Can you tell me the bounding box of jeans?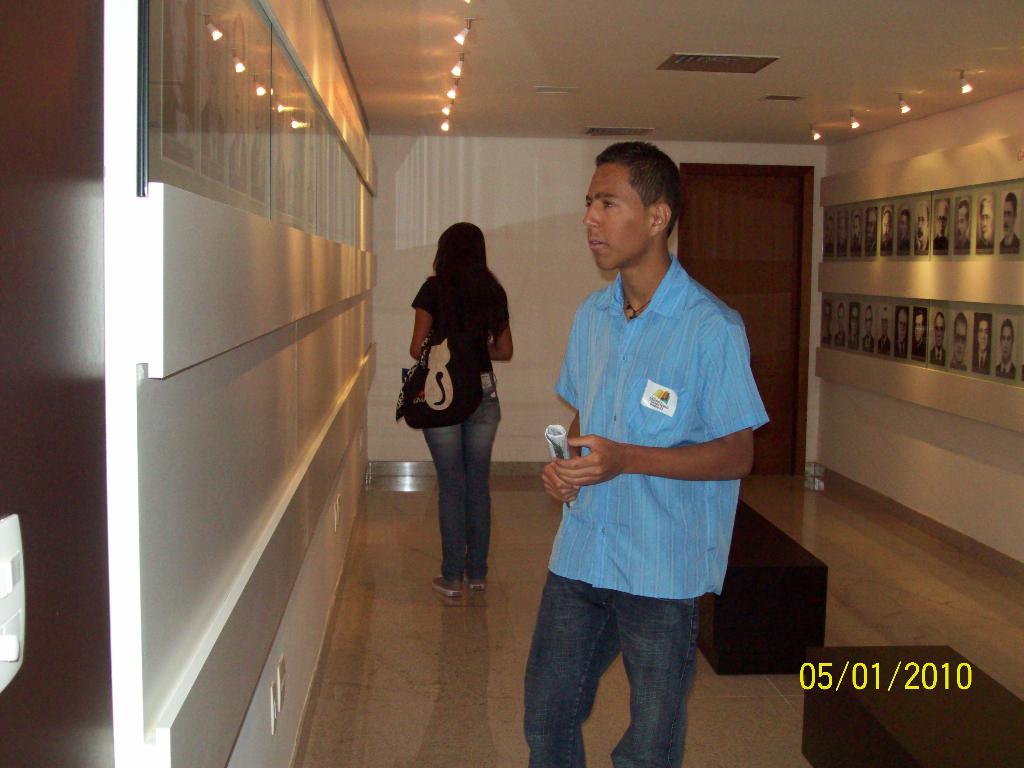
pyautogui.locateOnScreen(519, 573, 716, 762).
